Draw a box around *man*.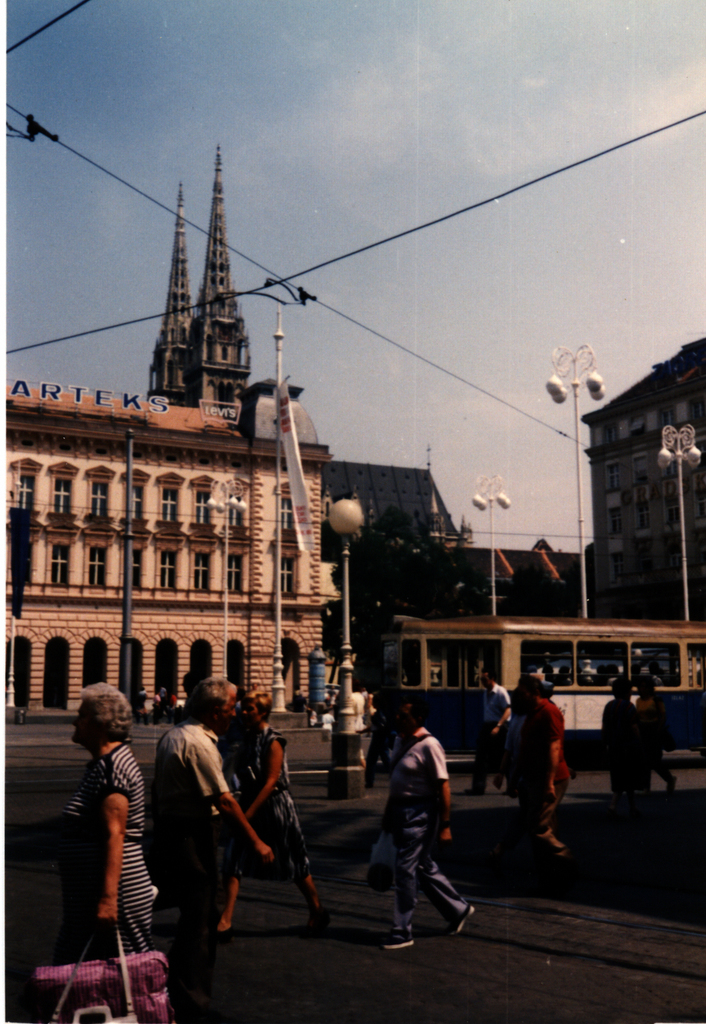
[x1=381, y1=691, x2=474, y2=950].
